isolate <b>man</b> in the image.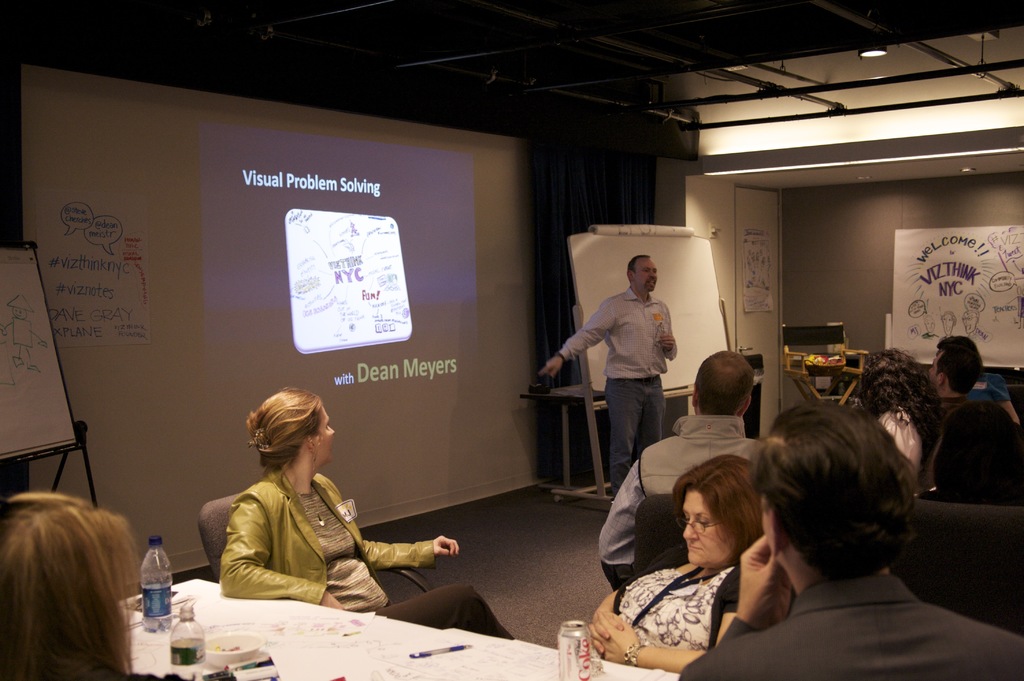
Isolated region: {"left": 929, "top": 344, "right": 982, "bottom": 419}.
